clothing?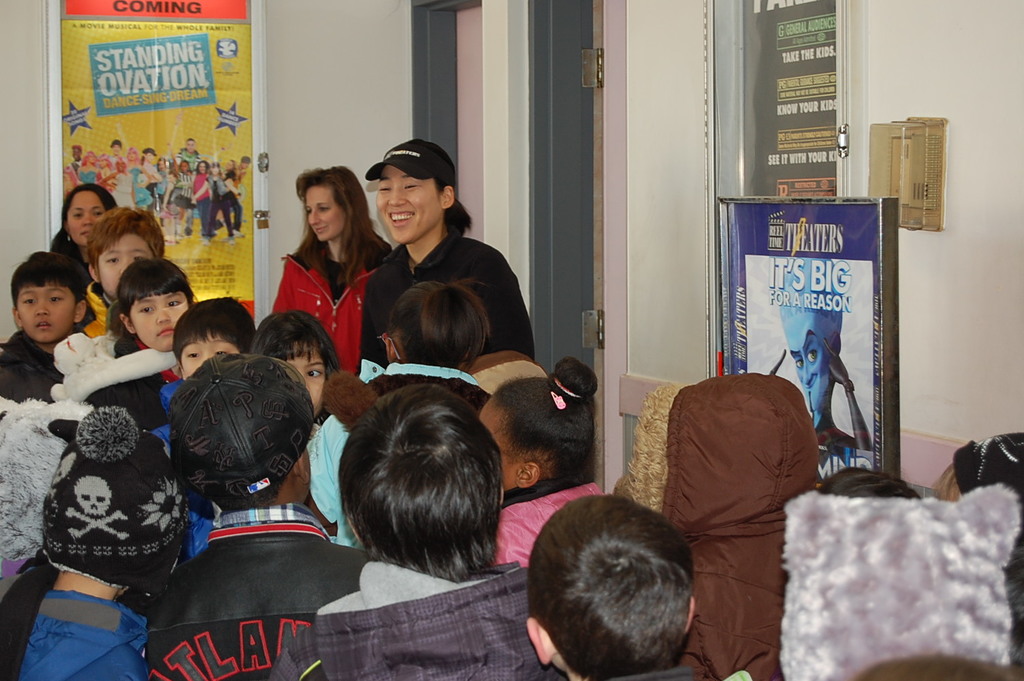
[485, 469, 604, 571]
